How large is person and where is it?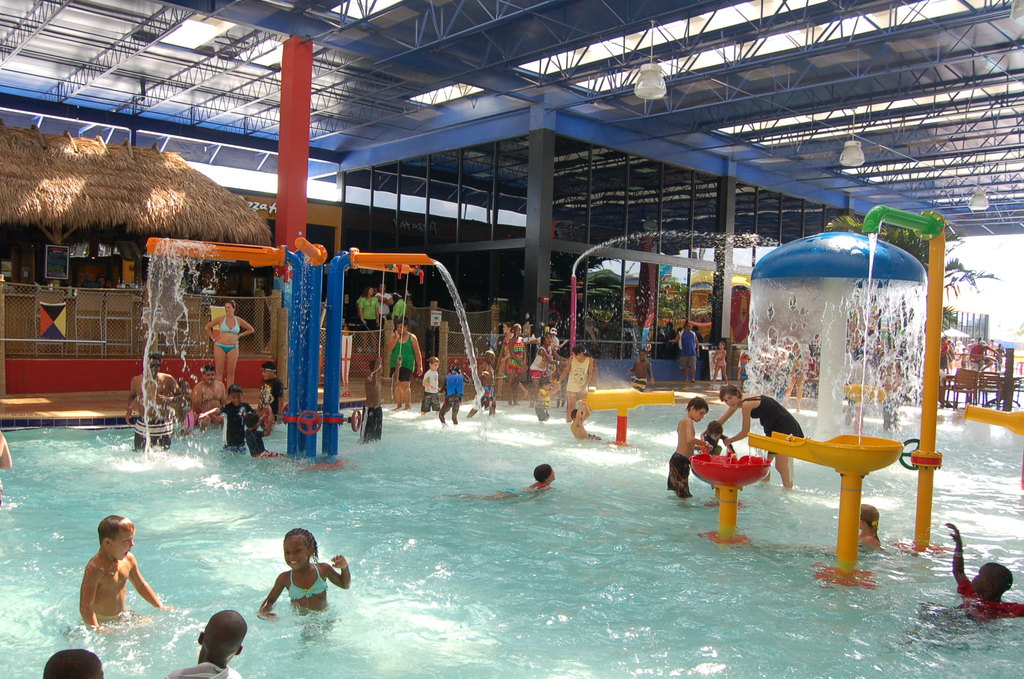
Bounding box: <bbox>445, 460, 556, 507</bbox>.
